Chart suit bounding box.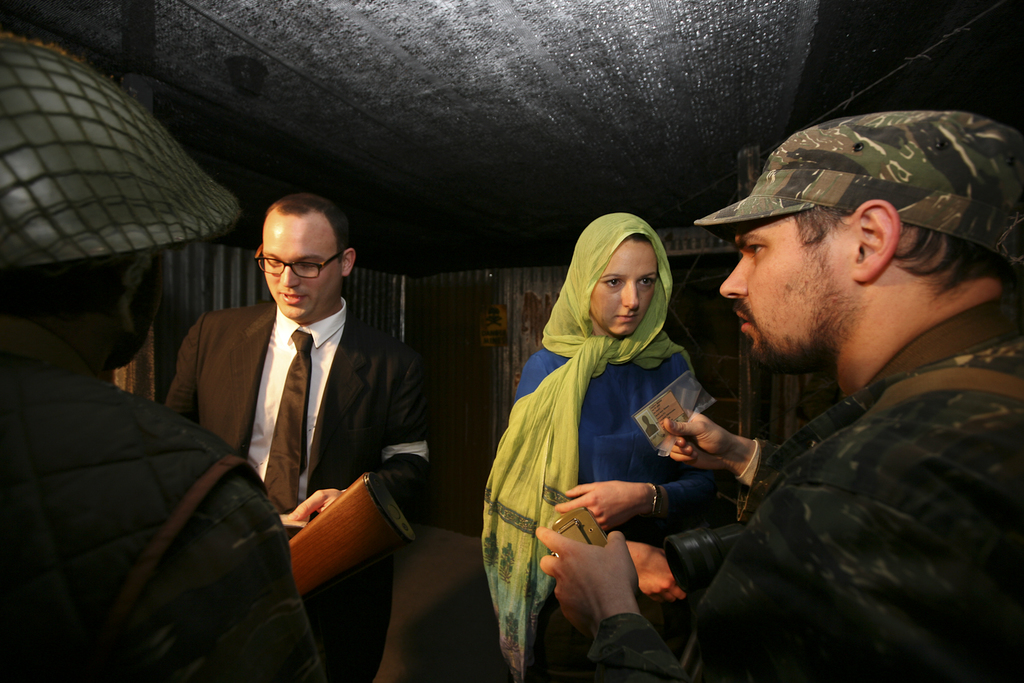
Charted: 161/266/416/527.
